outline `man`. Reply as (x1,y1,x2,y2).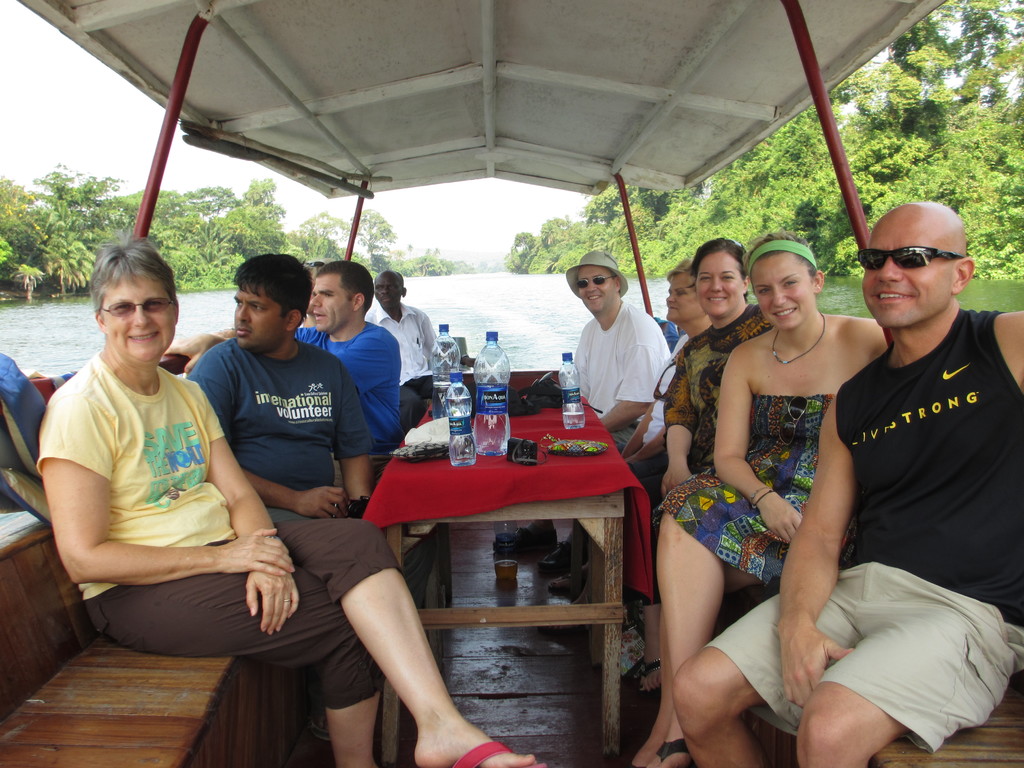
(757,187,1012,748).
